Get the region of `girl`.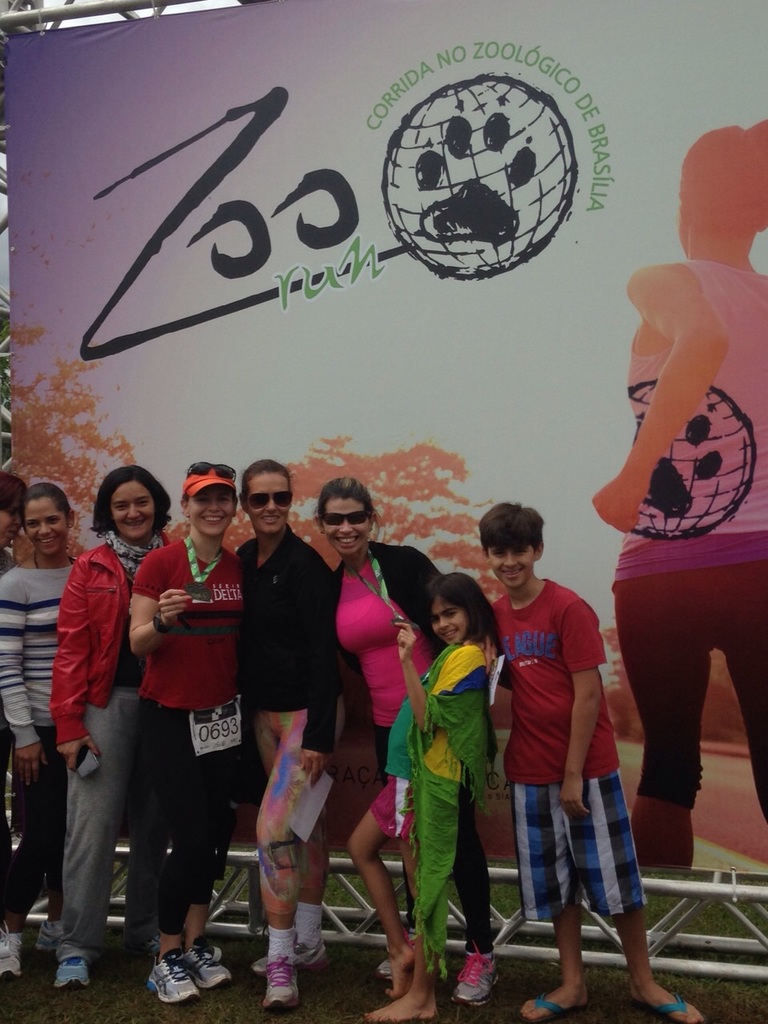
586:114:767:864.
